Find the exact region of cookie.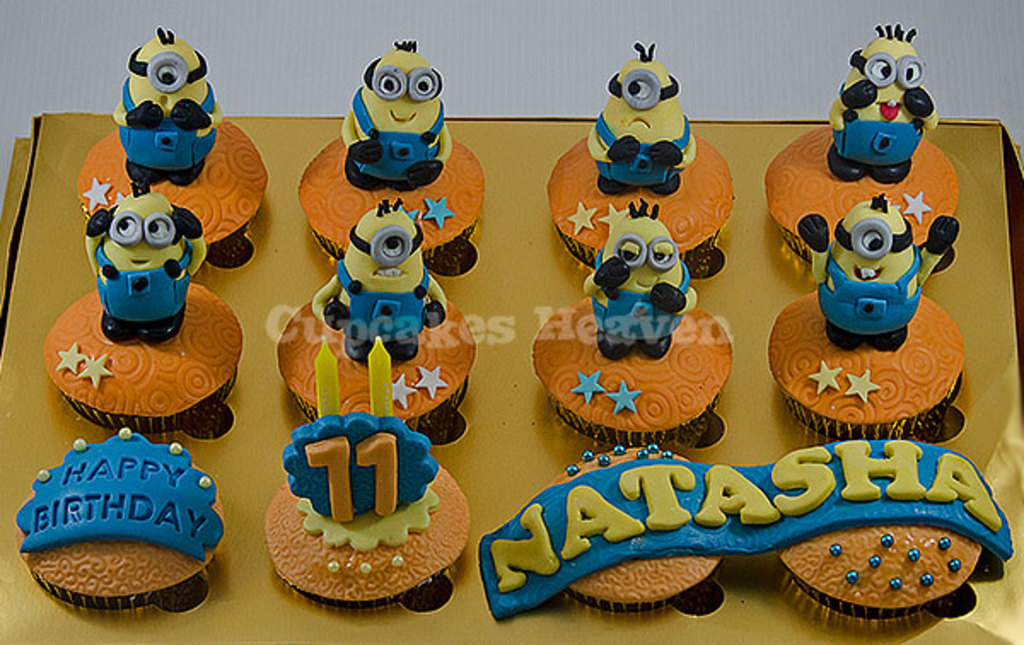
Exact region: bbox(553, 444, 732, 609).
